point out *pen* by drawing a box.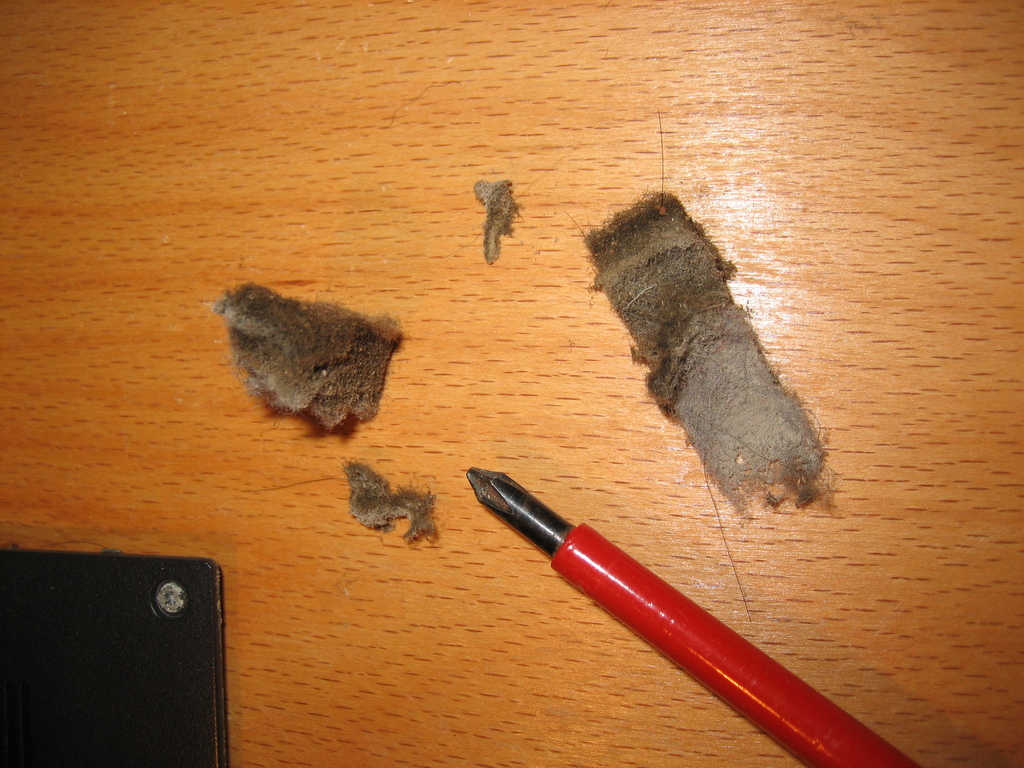
box=[465, 462, 923, 767].
